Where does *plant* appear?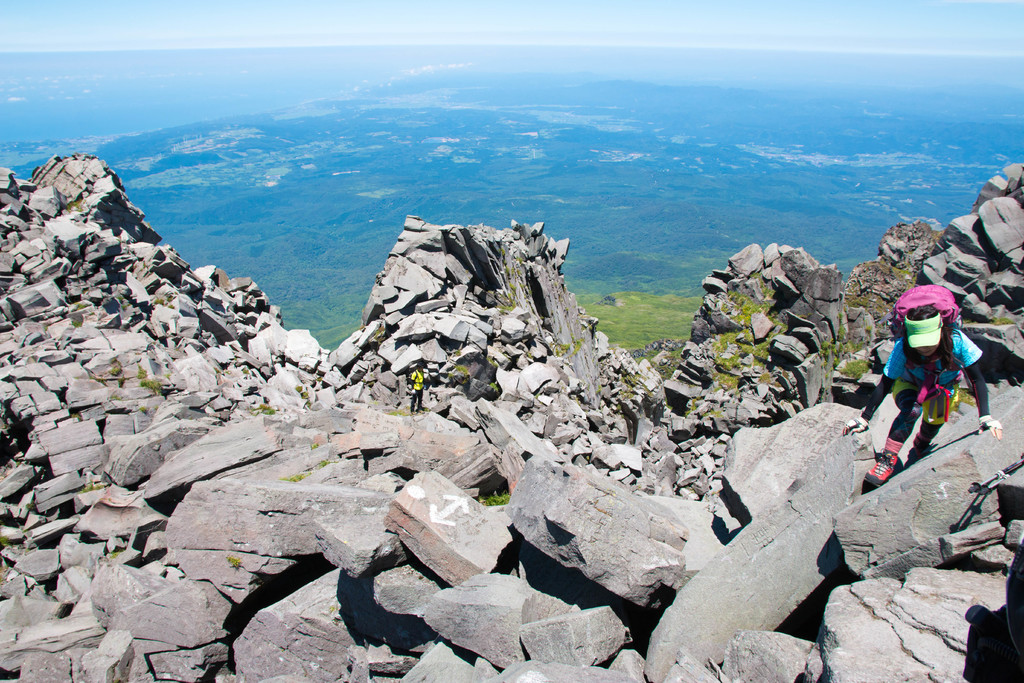
Appears at {"x1": 226, "y1": 552, "x2": 244, "y2": 570}.
